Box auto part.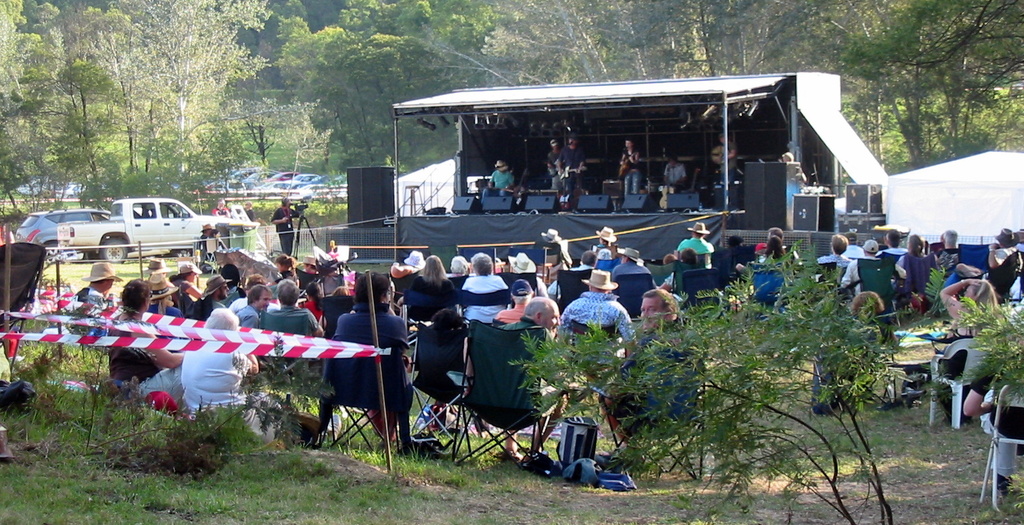
[x1=159, y1=198, x2=199, y2=244].
